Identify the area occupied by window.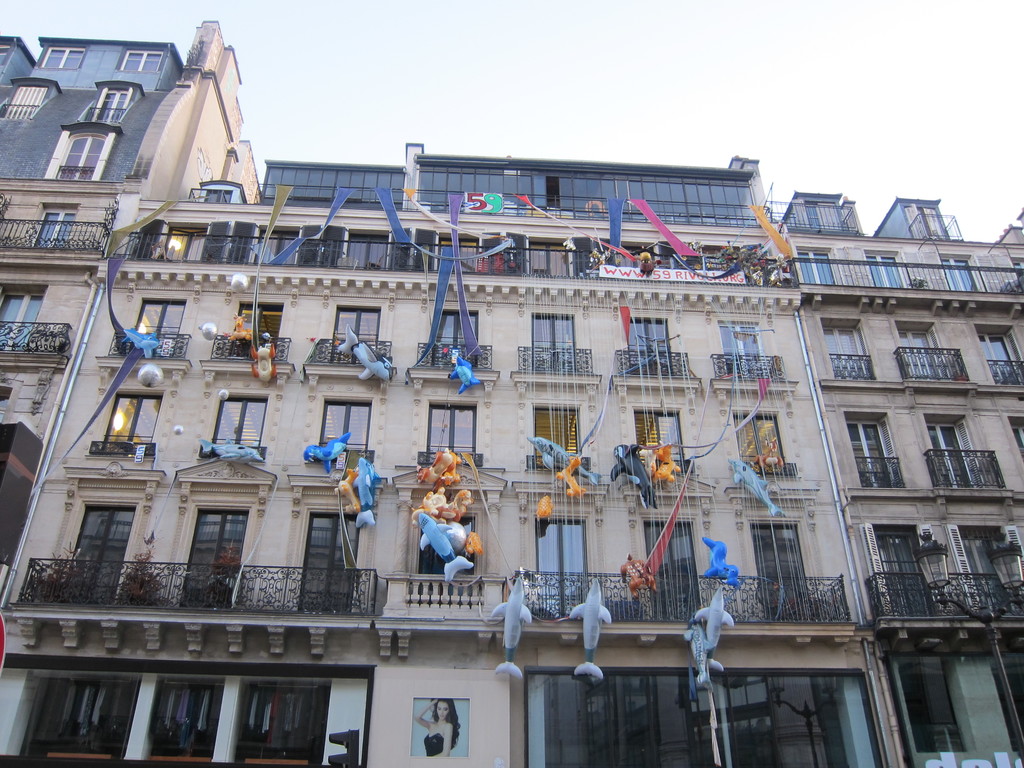
Area: (left=234, top=683, right=331, bottom=766).
